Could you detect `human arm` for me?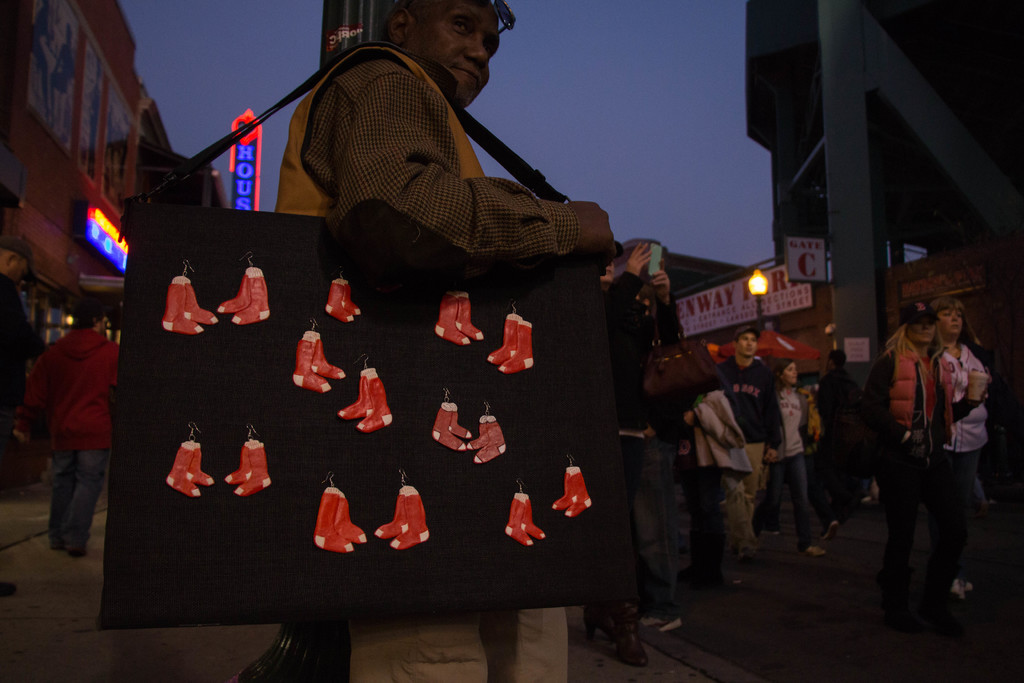
Detection result: l=598, t=237, r=652, b=318.
